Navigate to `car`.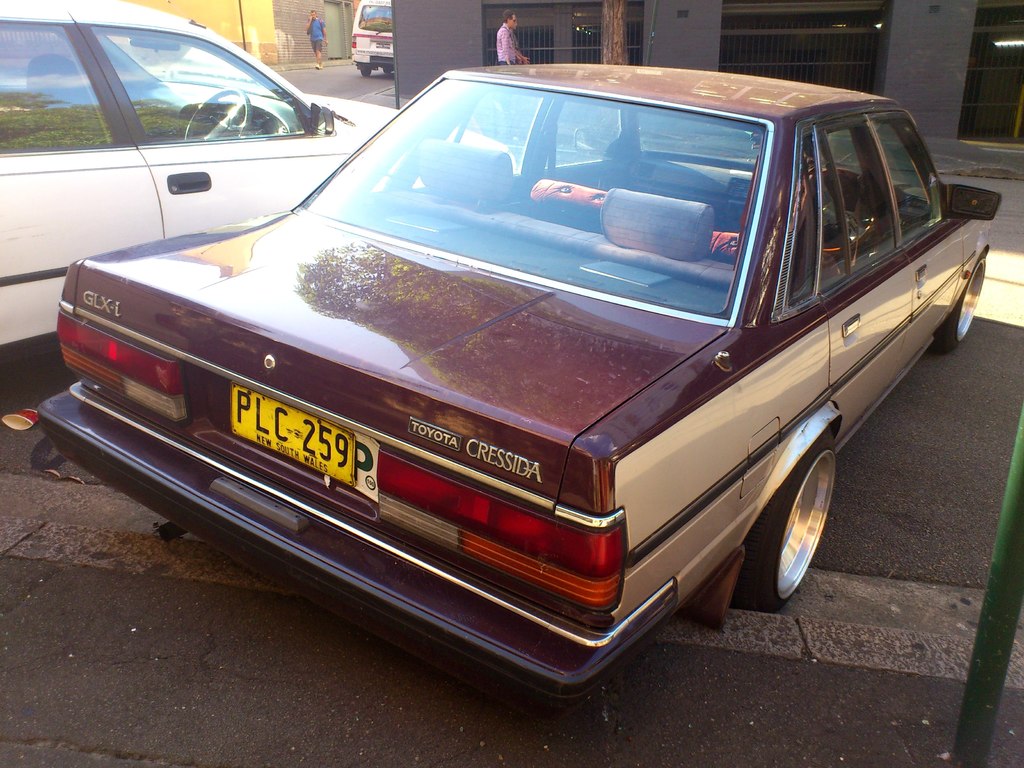
Navigation target: <bbox>45, 72, 985, 710</bbox>.
